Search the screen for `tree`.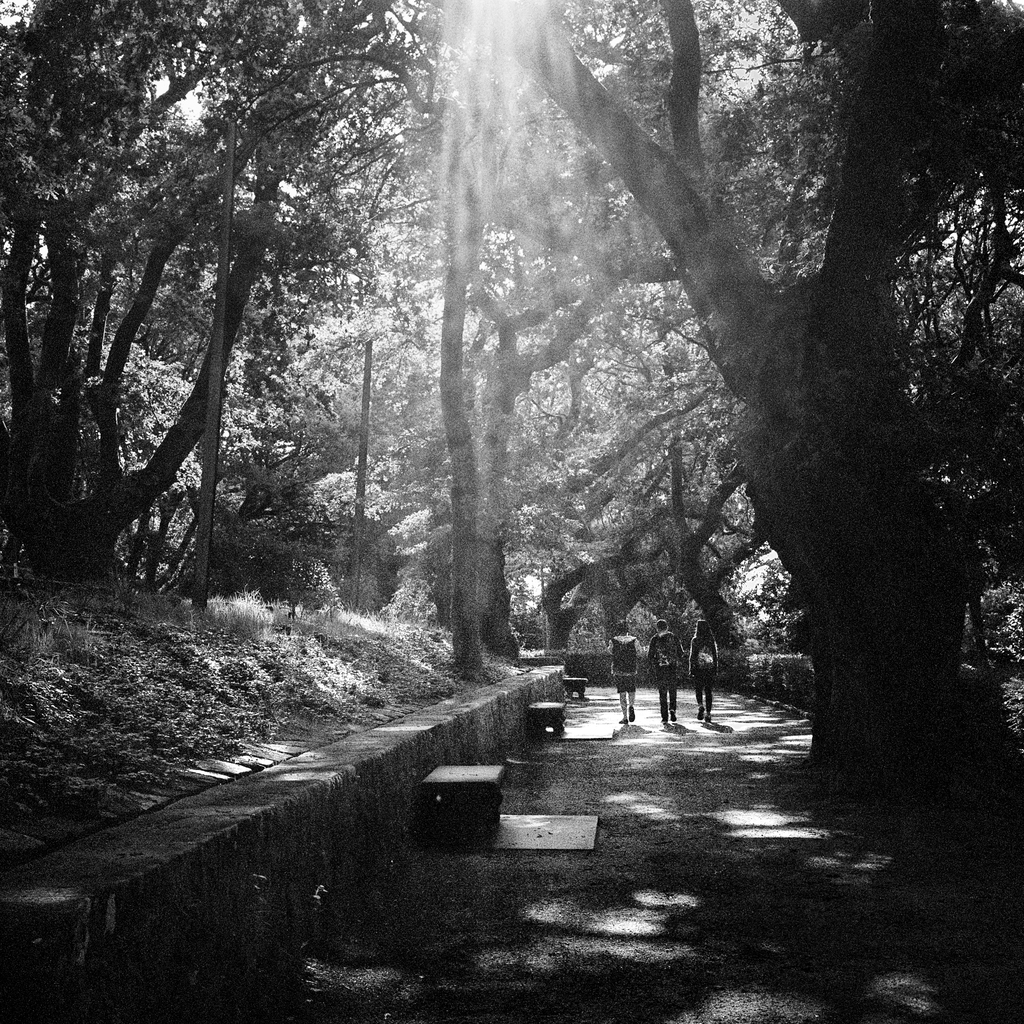
Found at bbox=[599, 353, 804, 708].
